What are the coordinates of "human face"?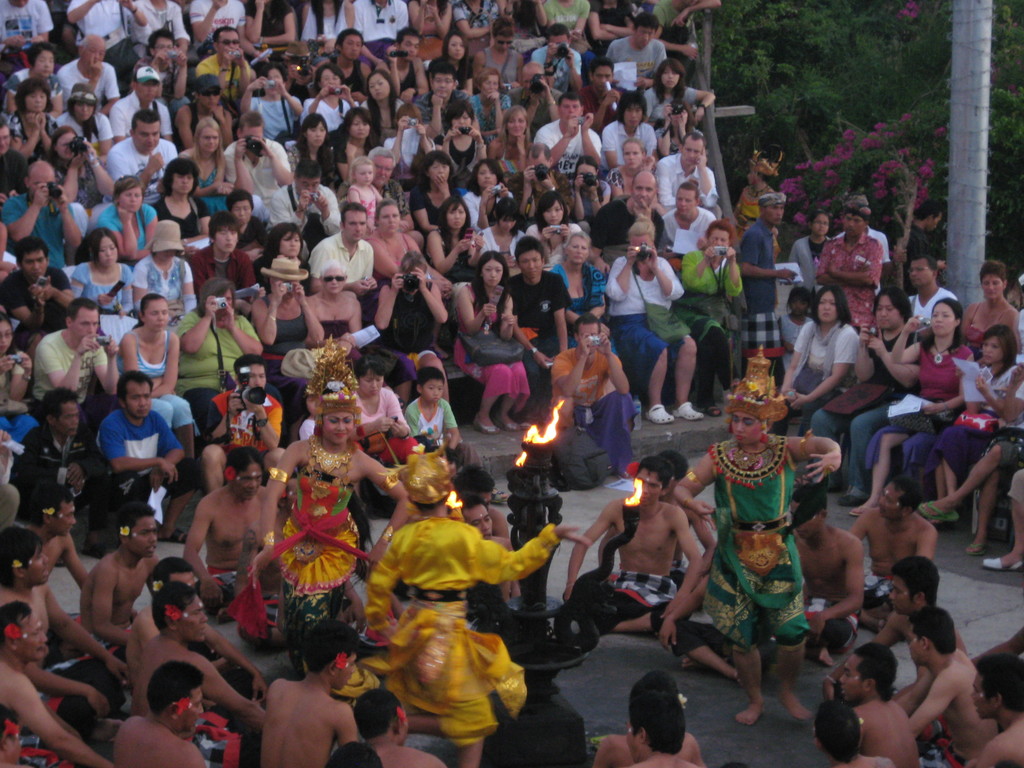
region(0, 321, 15, 353).
